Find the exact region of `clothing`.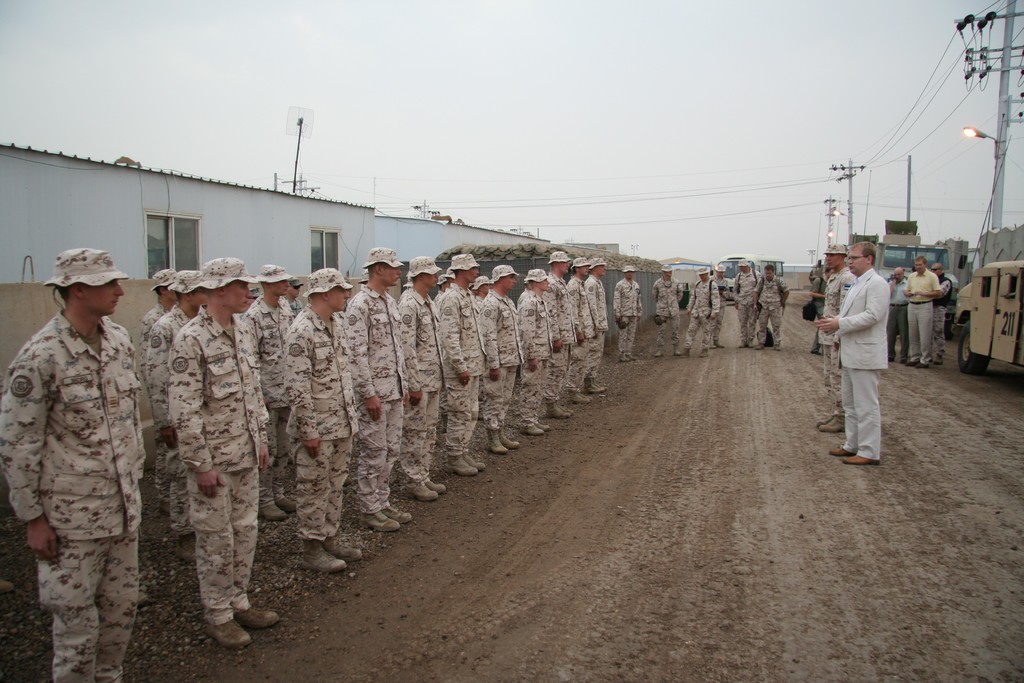
Exact region: box=[756, 275, 789, 340].
